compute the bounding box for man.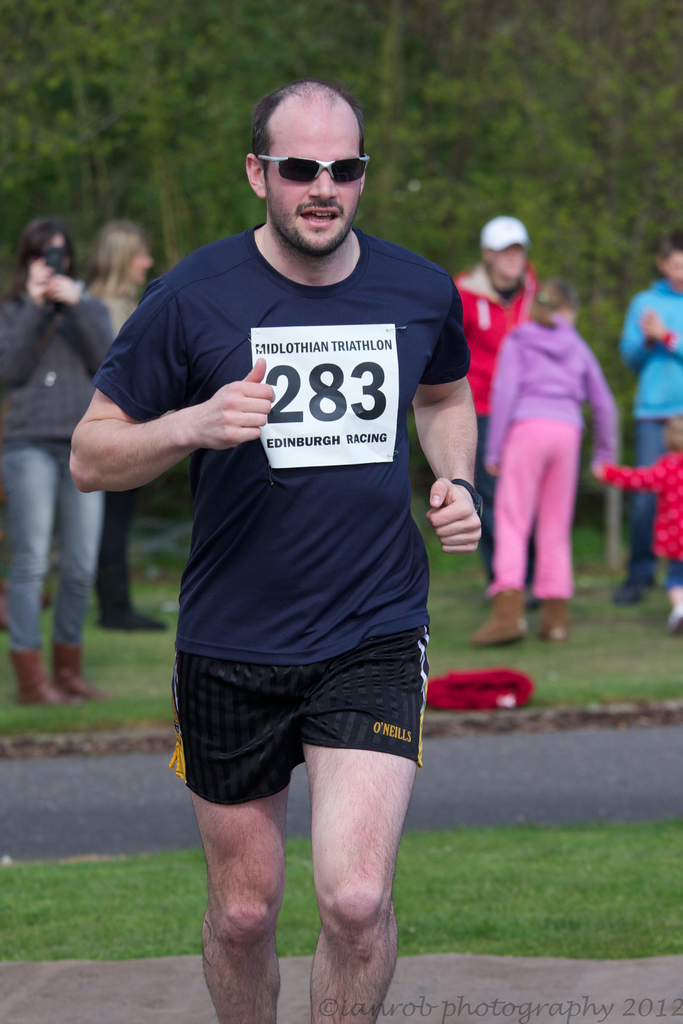
<region>103, 76, 490, 975</region>.
